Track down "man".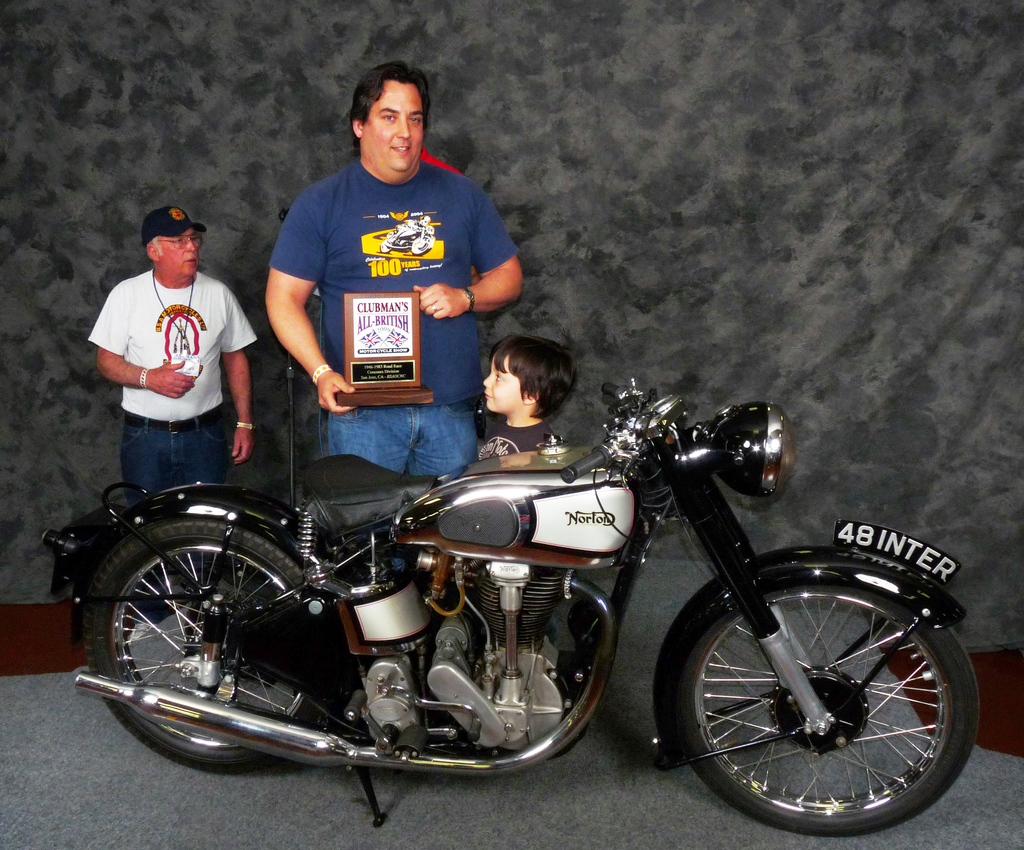
Tracked to Rect(87, 204, 257, 493).
